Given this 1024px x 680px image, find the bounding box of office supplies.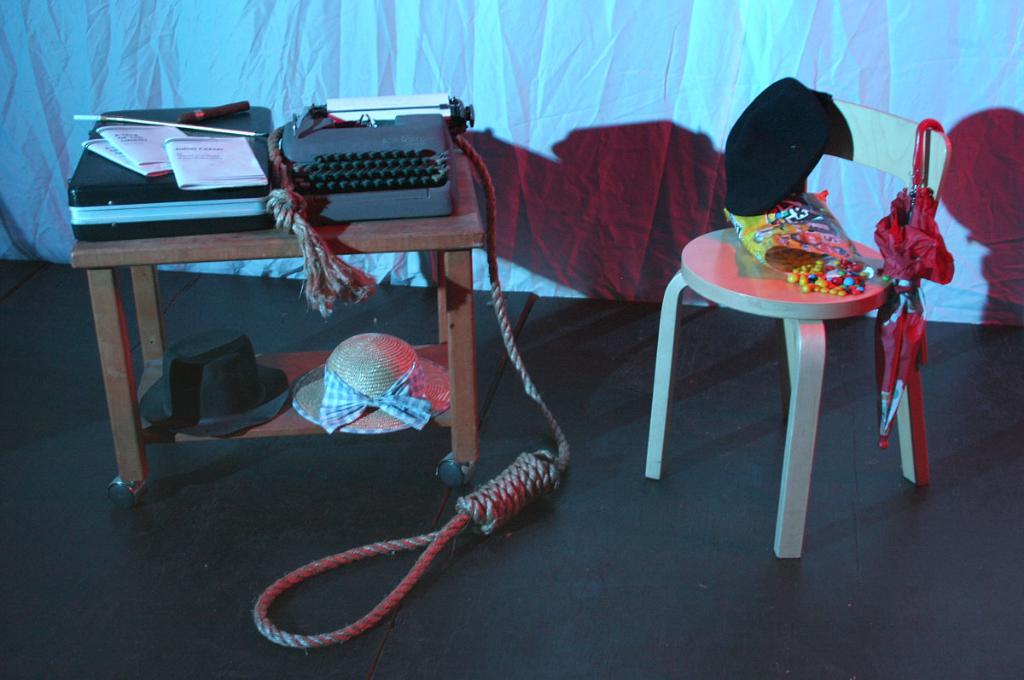
l=878, t=137, r=959, b=440.
